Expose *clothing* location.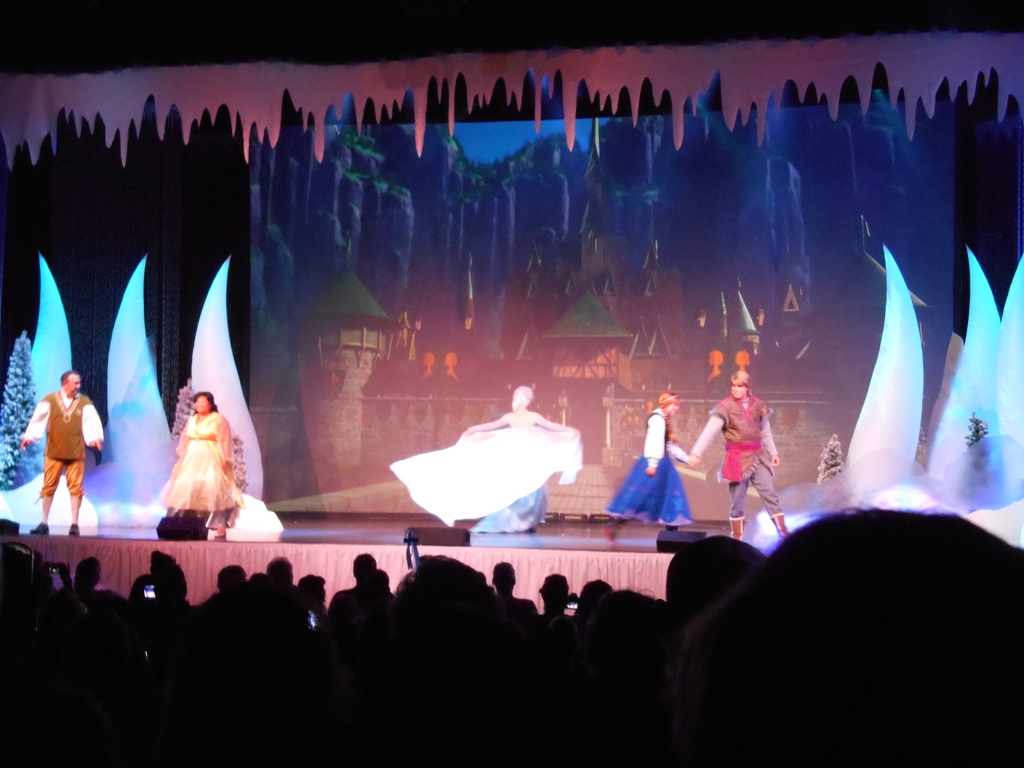
Exposed at rect(390, 422, 581, 529).
